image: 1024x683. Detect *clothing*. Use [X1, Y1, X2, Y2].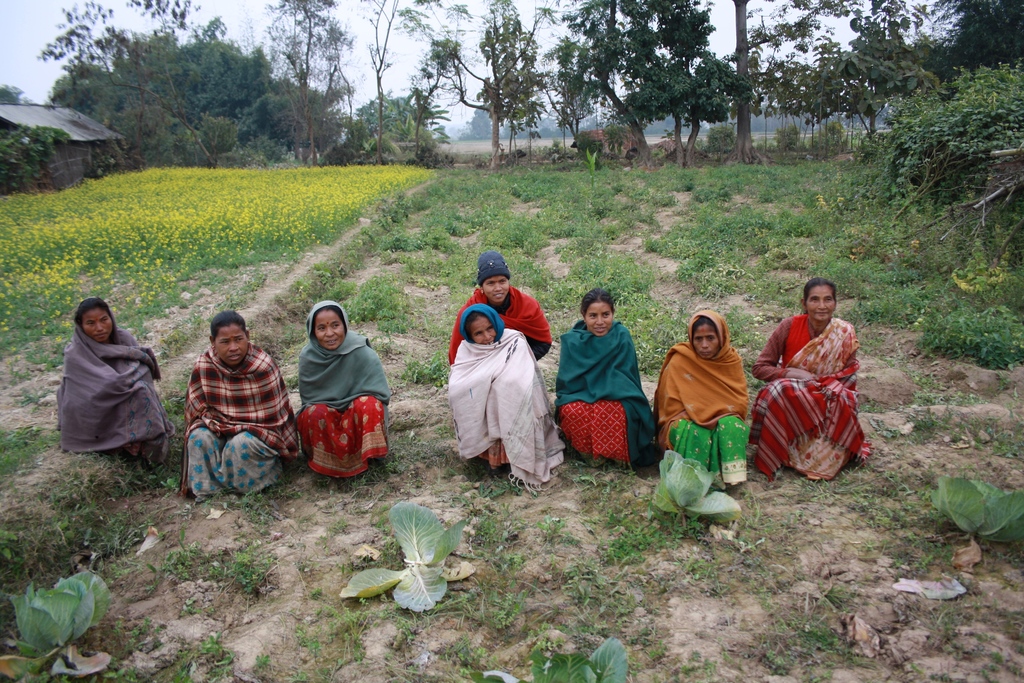
[442, 300, 569, 491].
